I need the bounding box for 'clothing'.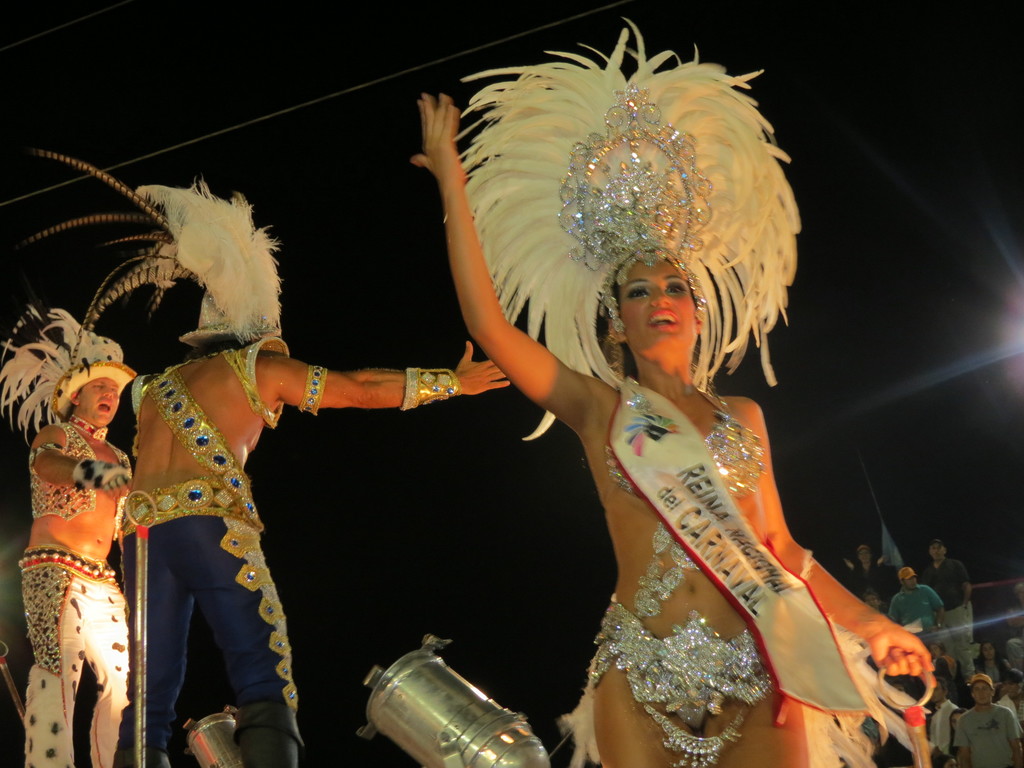
Here it is: bbox=(897, 577, 943, 653).
